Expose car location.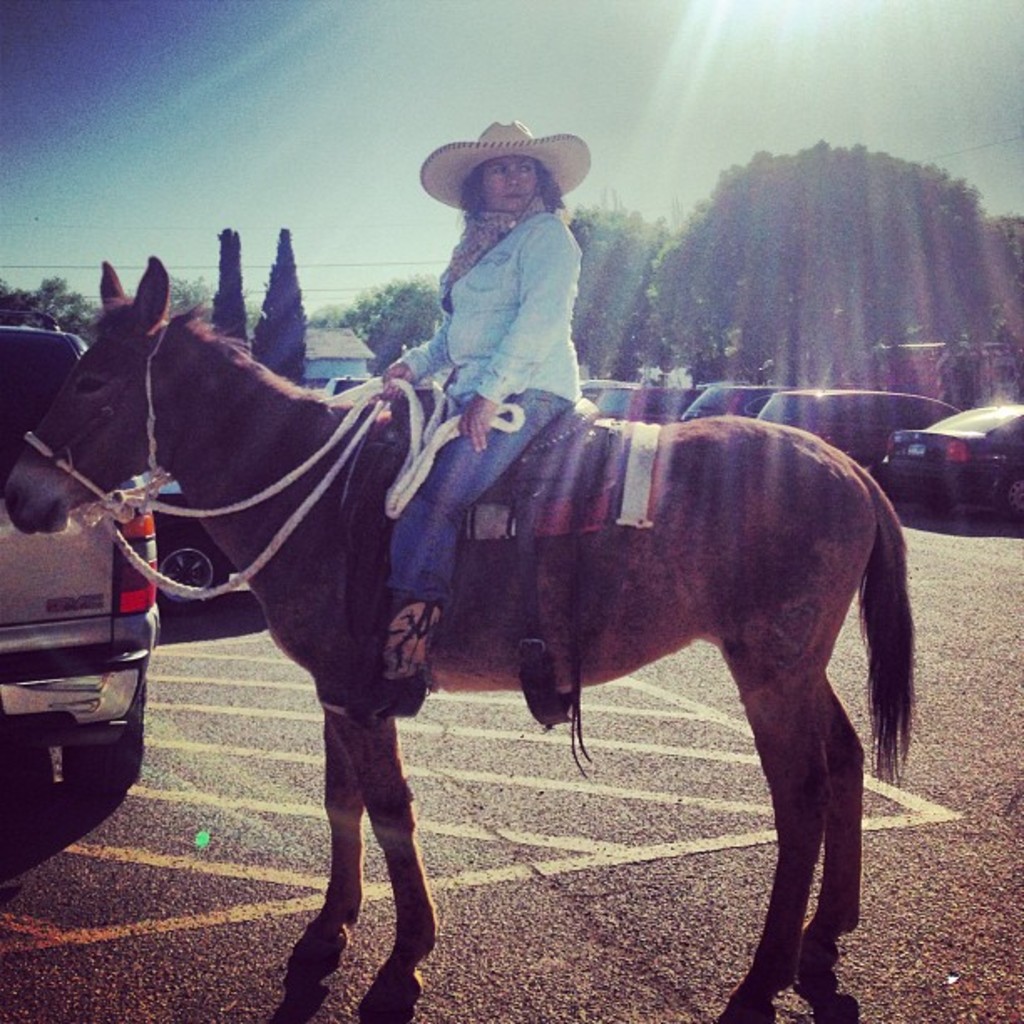
Exposed at x1=688, y1=383, x2=788, y2=418.
